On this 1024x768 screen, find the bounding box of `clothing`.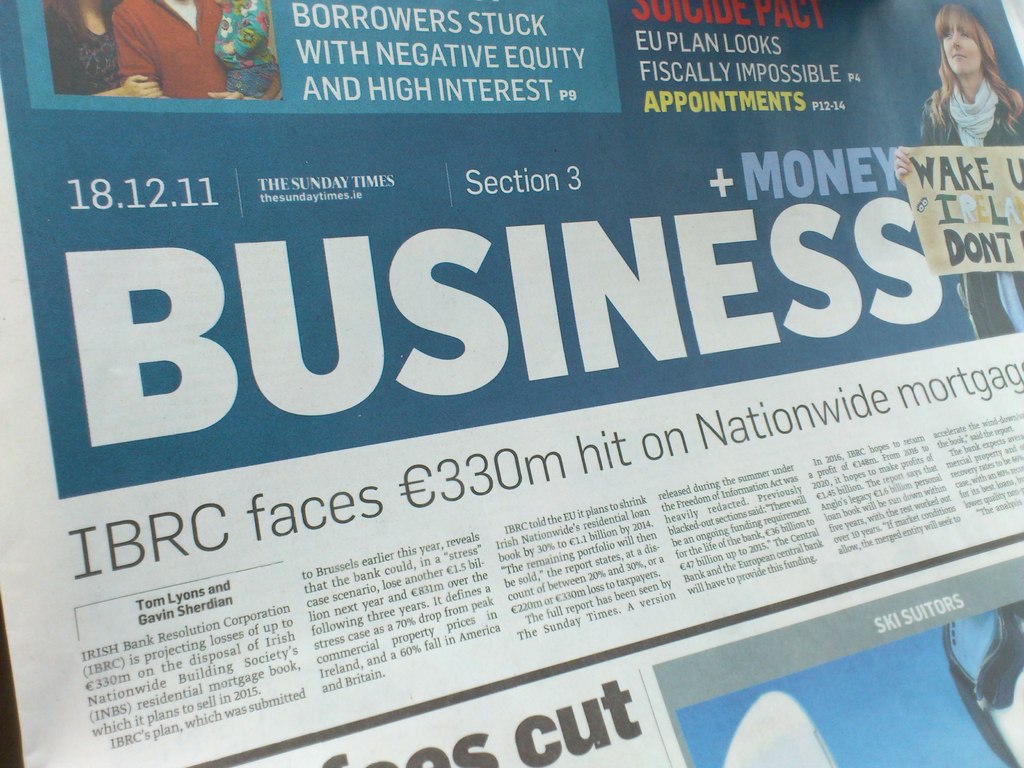
Bounding box: select_region(902, 90, 1020, 346).
